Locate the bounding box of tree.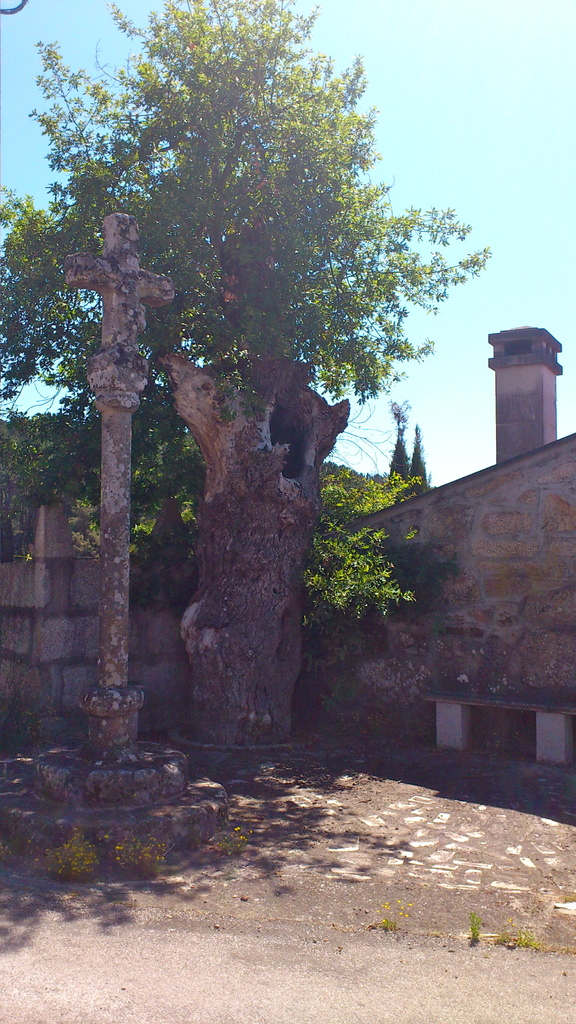
Bounding box: rect(324, 400, 443, 522).
